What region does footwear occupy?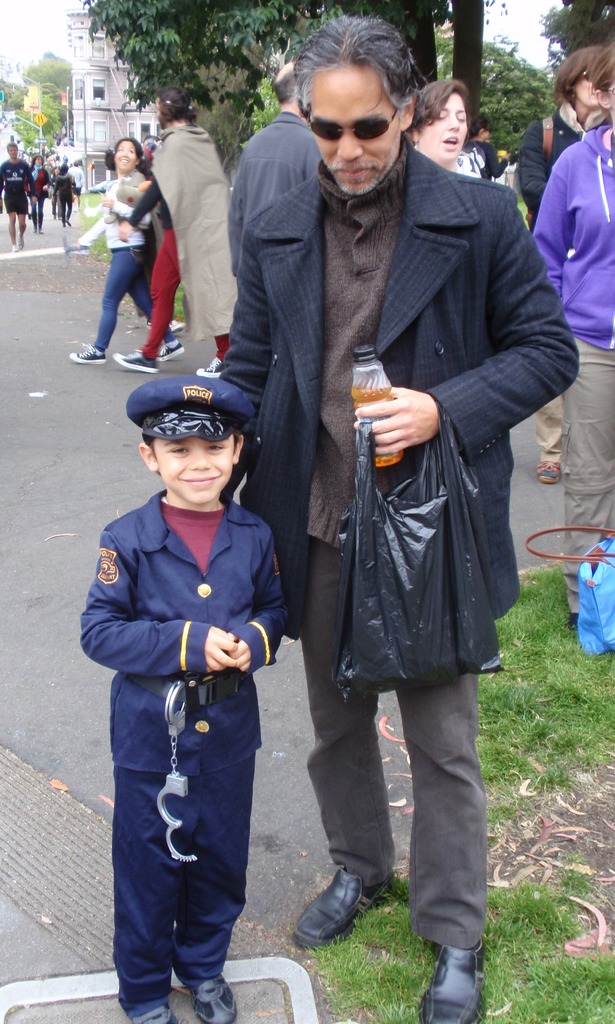
x1=536, y1=462, x2=562, y2=485.
